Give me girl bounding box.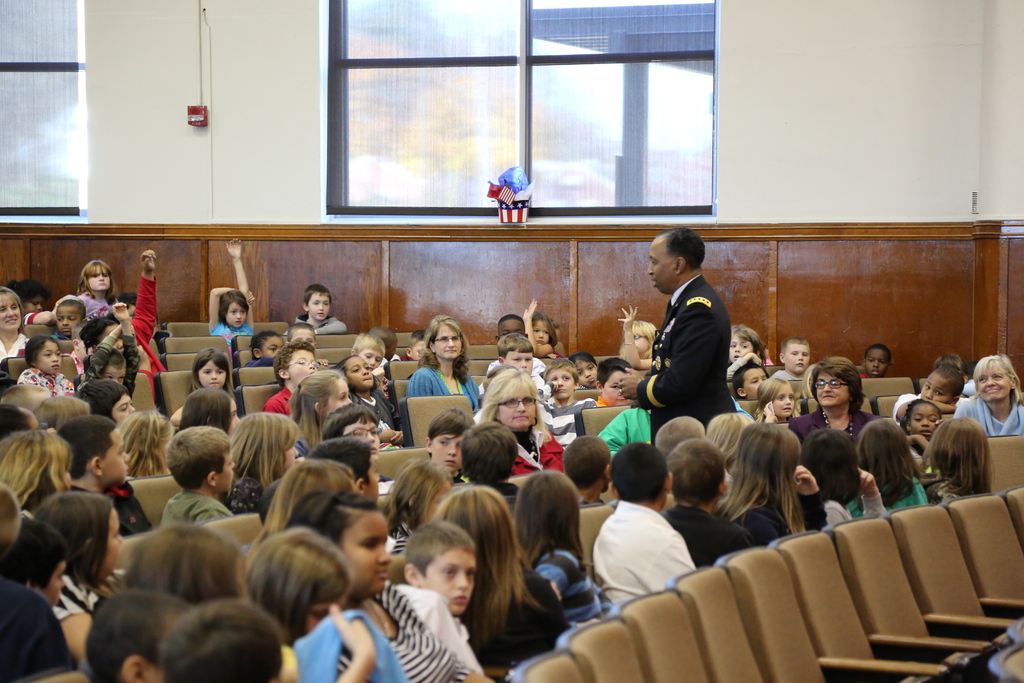
rect(856, 418, 924, 509).
